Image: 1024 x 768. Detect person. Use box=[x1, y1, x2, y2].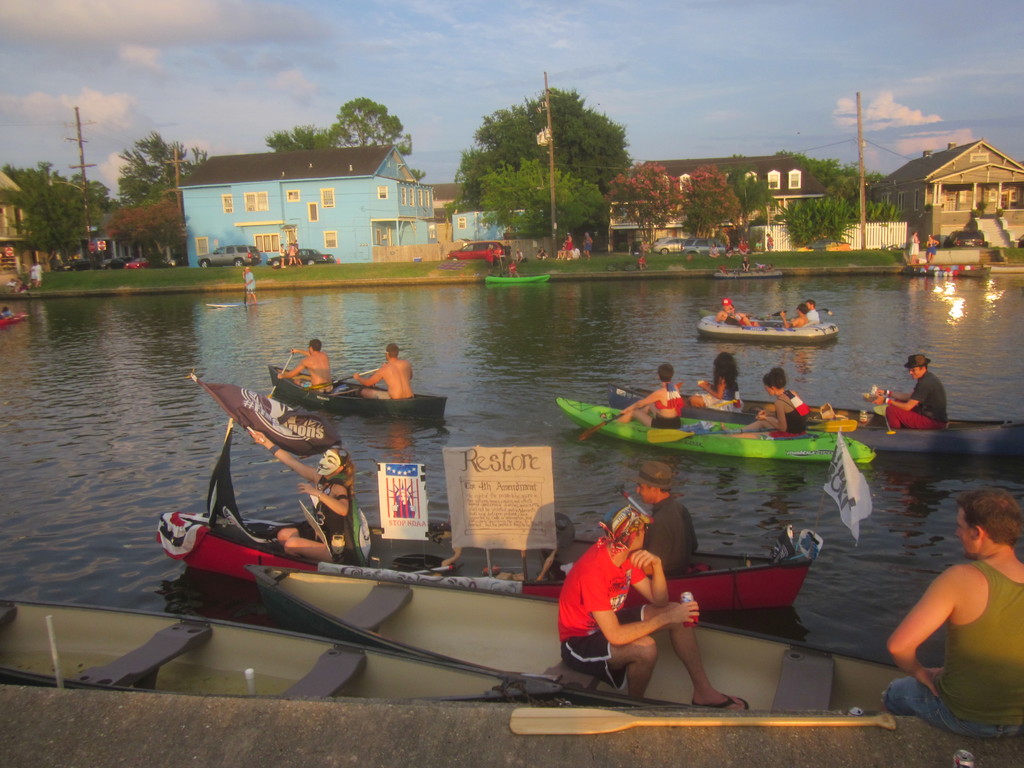
box=[687, 353, 744, 413].
